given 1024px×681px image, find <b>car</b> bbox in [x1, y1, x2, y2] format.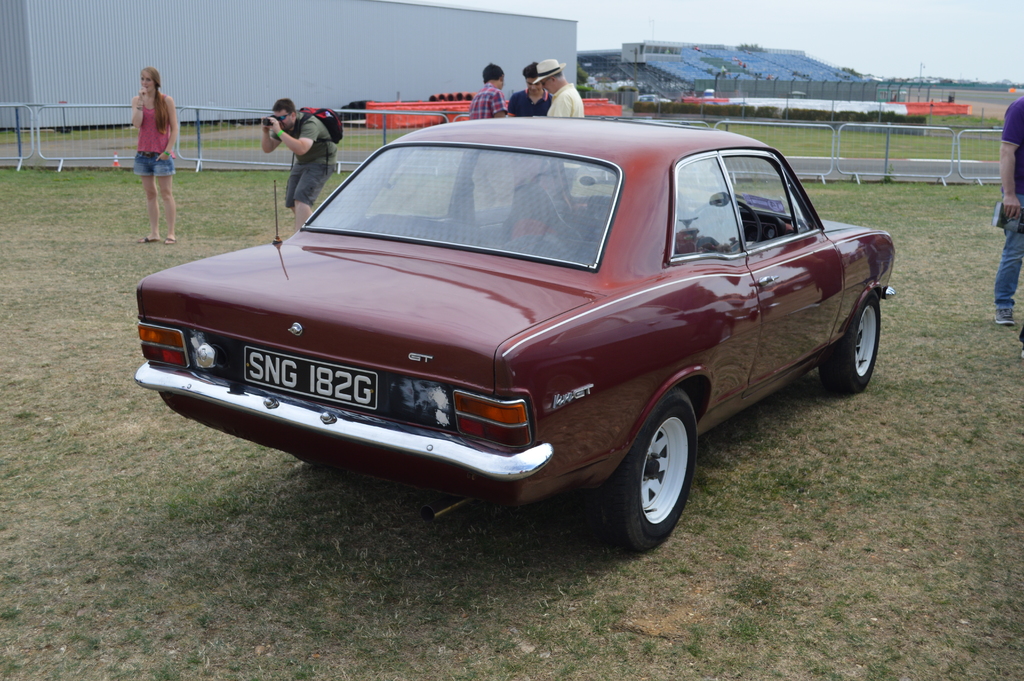
[131, 114, 893, 546].
